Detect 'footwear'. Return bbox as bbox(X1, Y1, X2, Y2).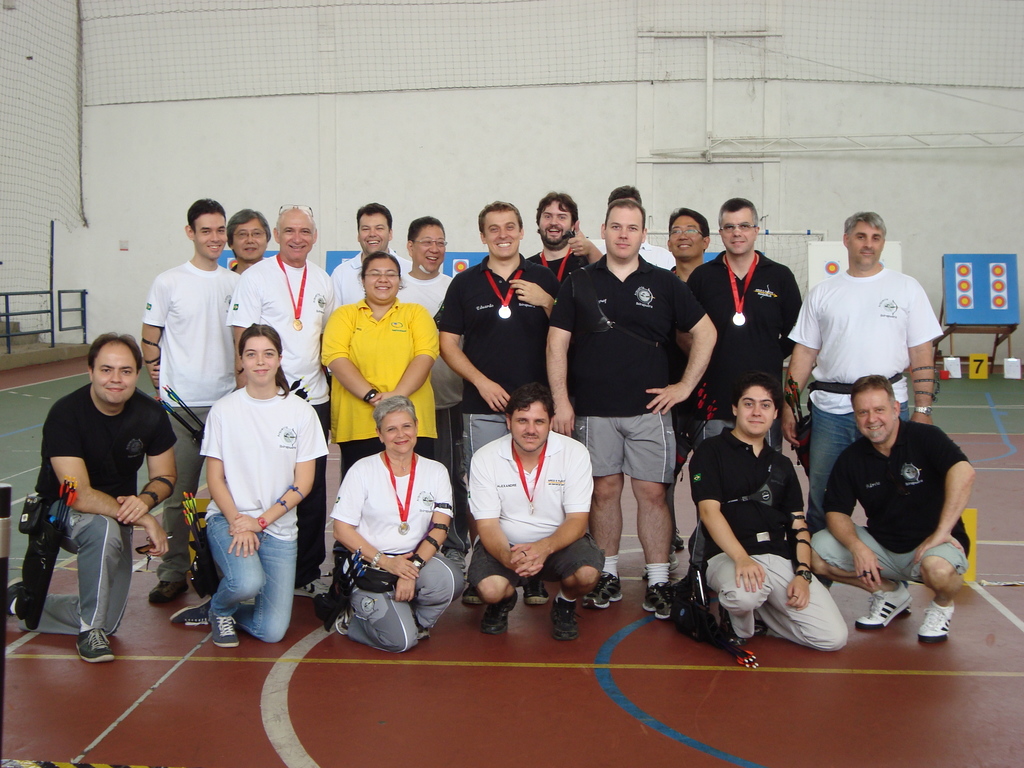
bbox(637, 574, 678, 622).
